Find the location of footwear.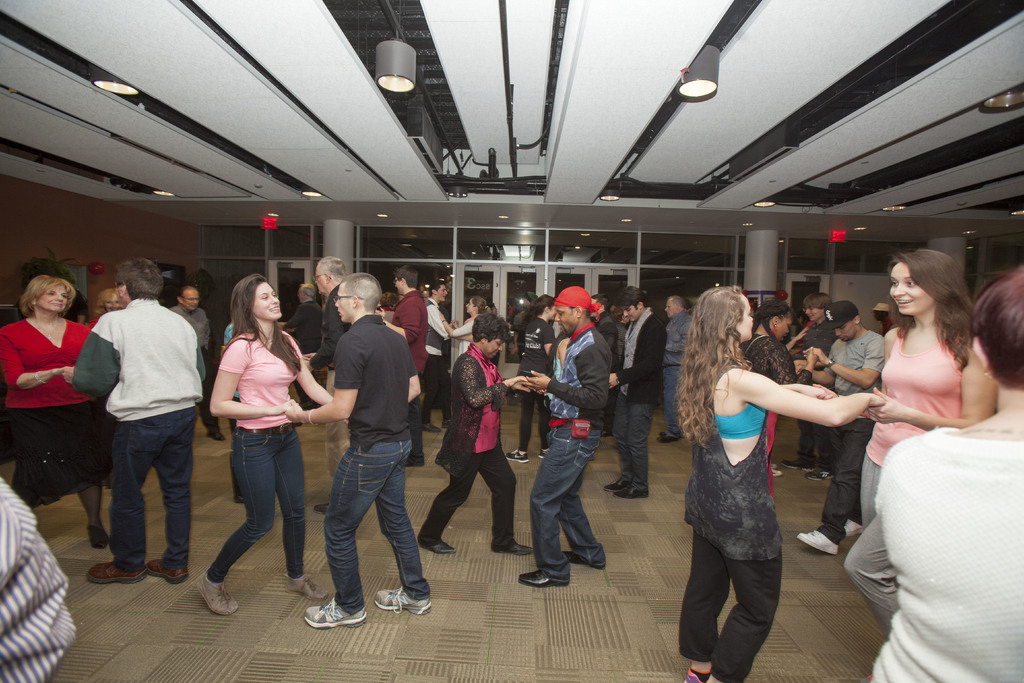
Location: <box>518,557,563,588</box>.
